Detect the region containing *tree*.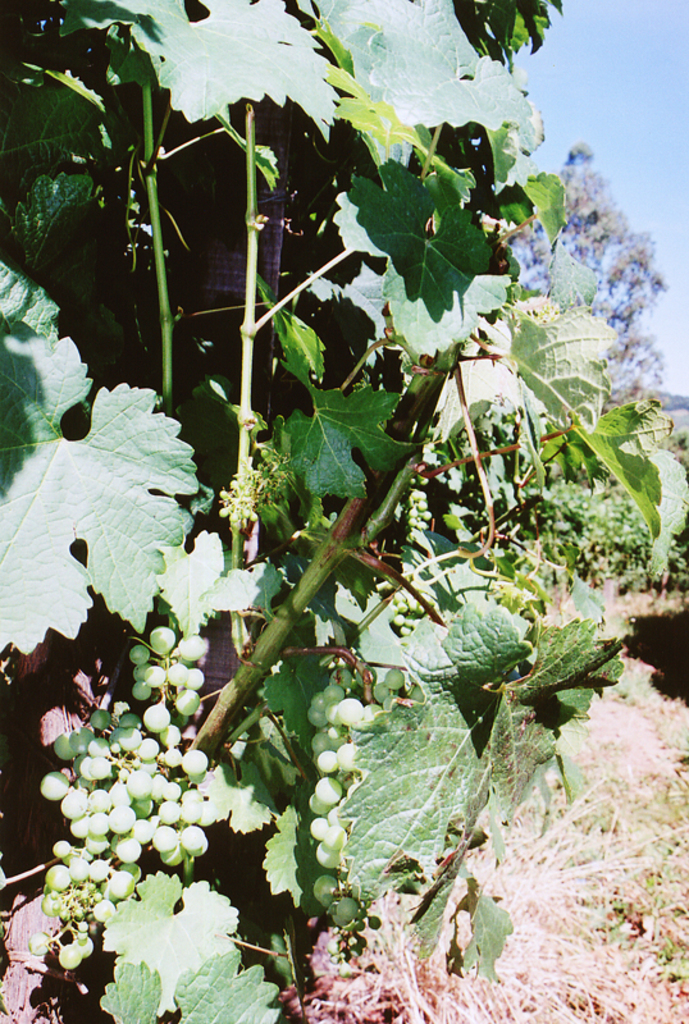
(left=474, top=125, right=688, bottom=410).
